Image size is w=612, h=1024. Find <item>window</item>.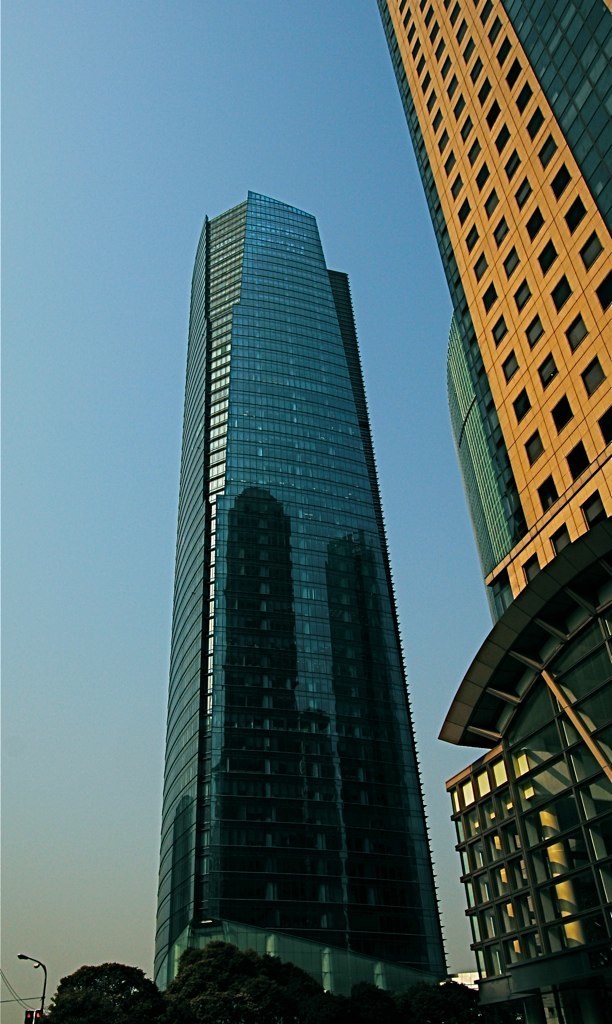
587:261:611:309.
